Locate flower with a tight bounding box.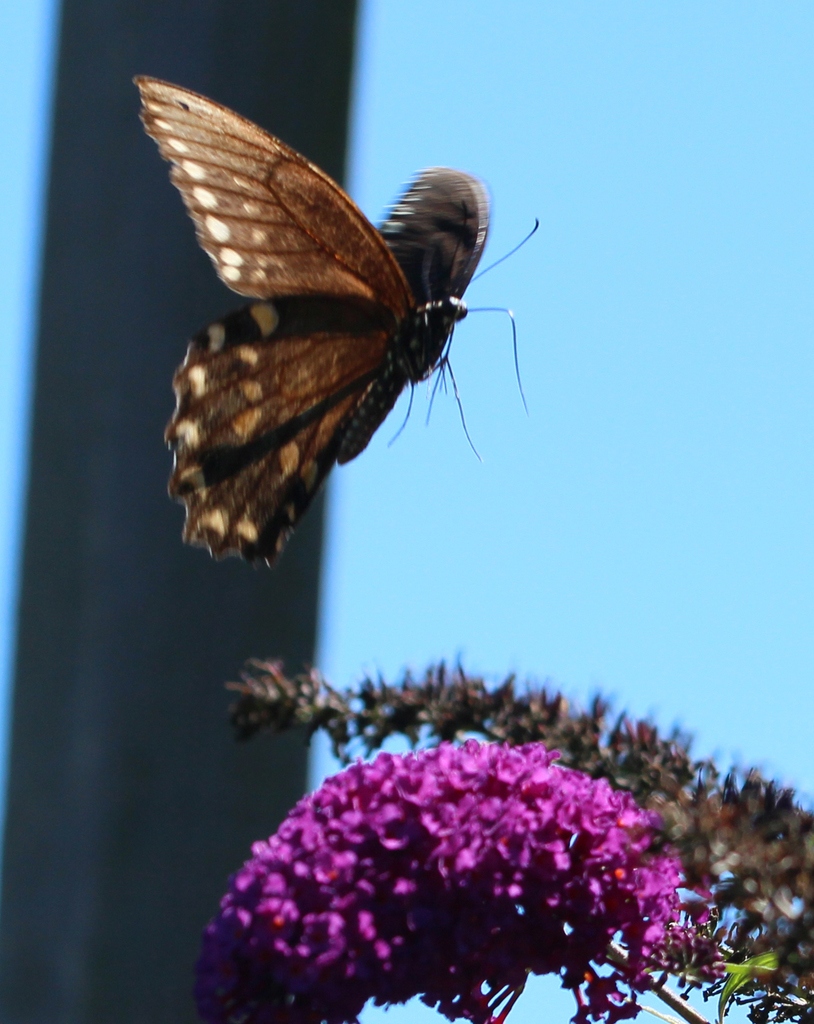
202,741,725,1023.
